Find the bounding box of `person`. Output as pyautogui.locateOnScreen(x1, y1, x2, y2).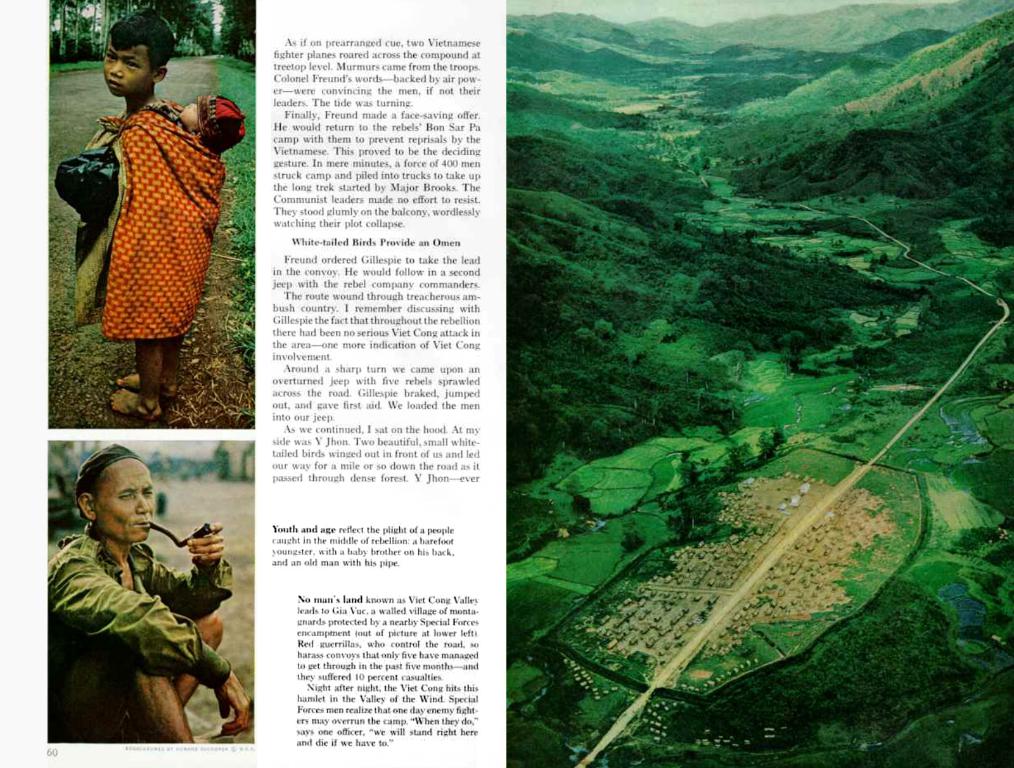
pyautogui.locateOnScreen(98, 9, 218, 416).
